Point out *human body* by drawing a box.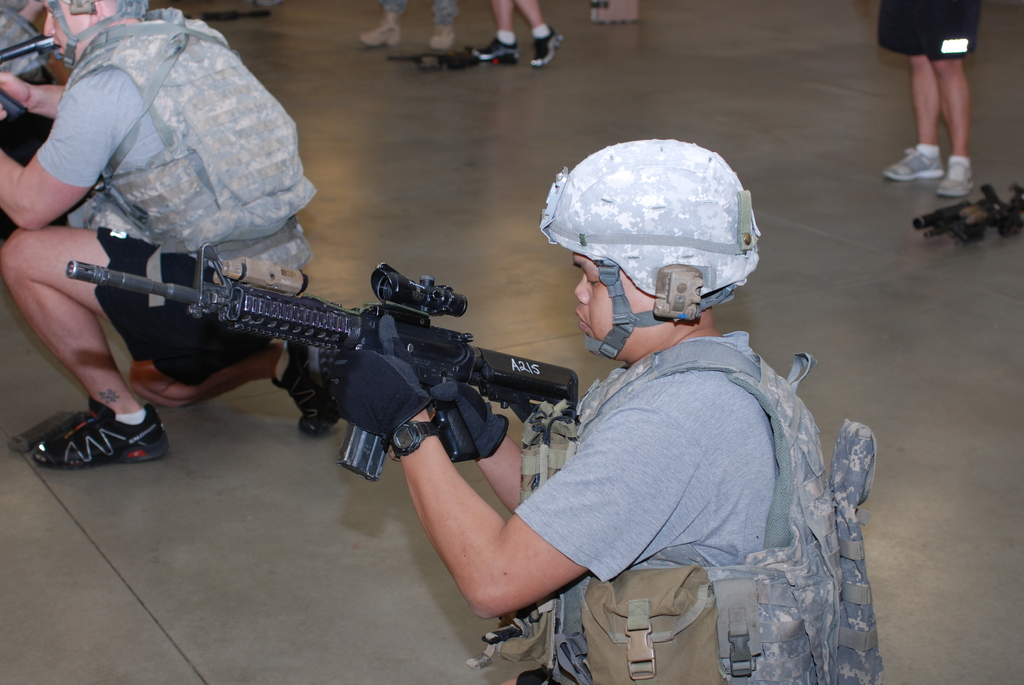
locate(474, 0, 564, 69).
